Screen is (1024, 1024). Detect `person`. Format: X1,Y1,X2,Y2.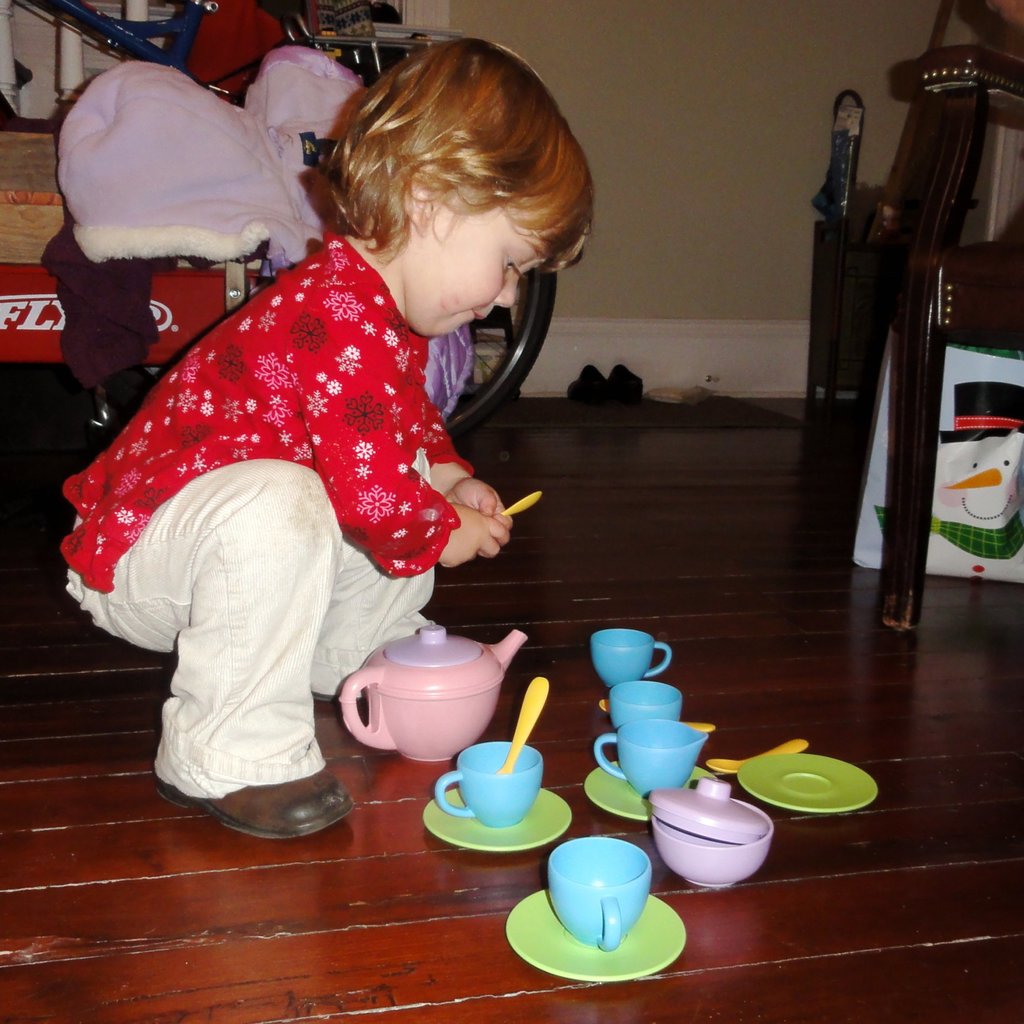
97,49,605,861.
